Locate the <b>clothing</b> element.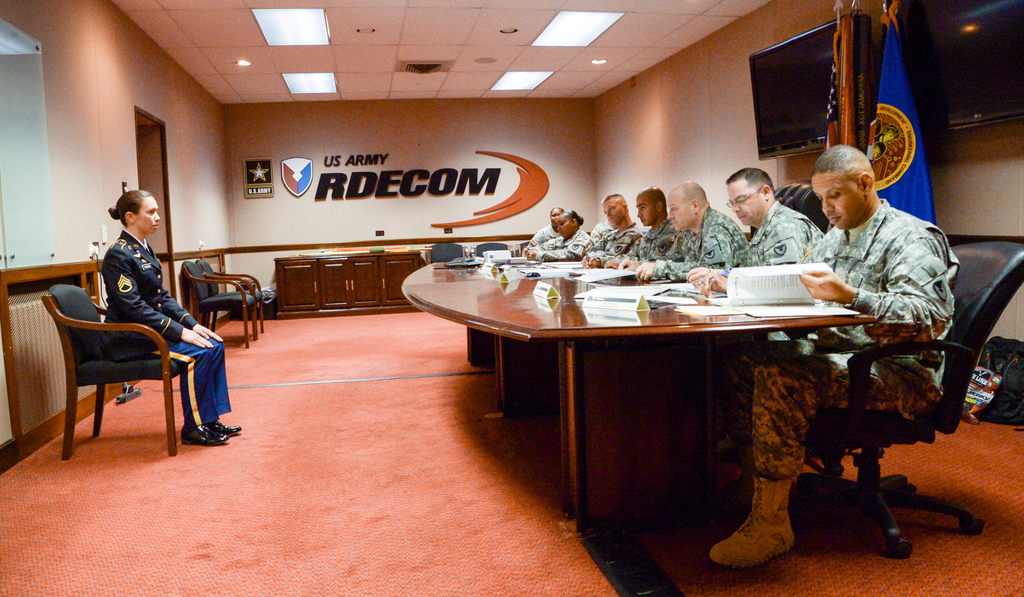
Element bbox: 621, 219, 680, 262.
